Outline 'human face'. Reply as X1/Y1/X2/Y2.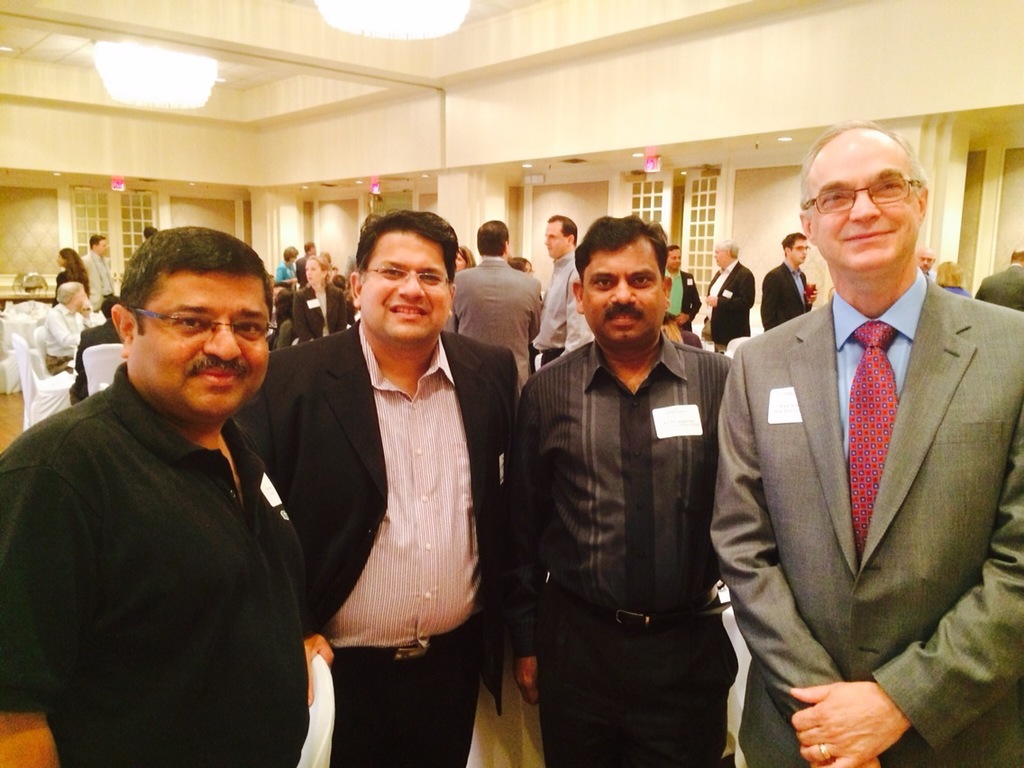
363/232/453/345.
